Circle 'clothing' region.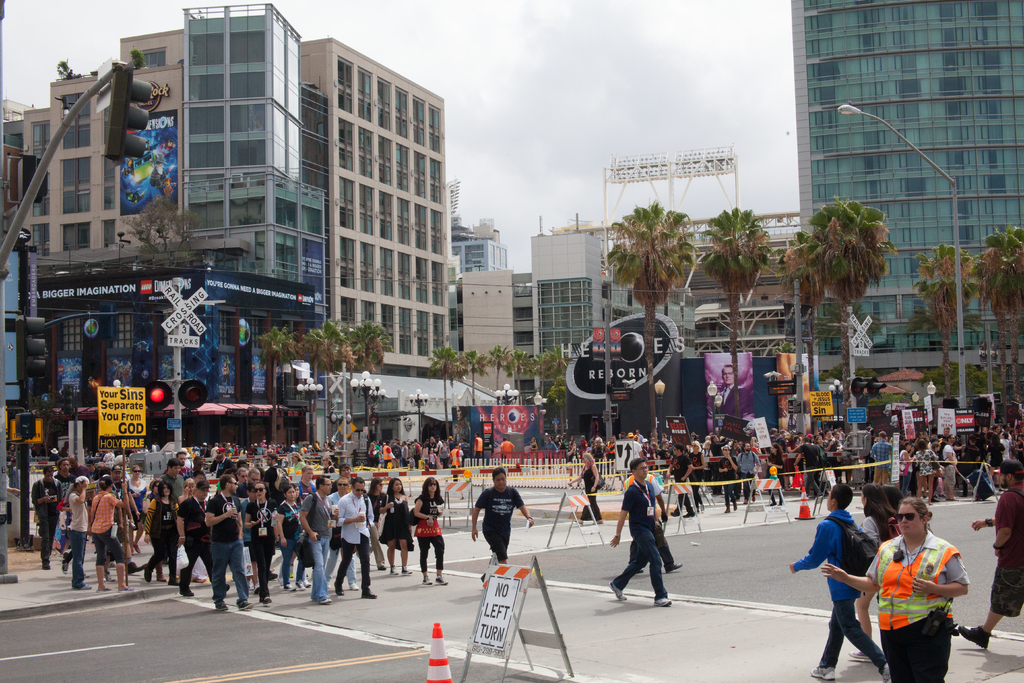
Region: detection(200, 490, 239, 544).
